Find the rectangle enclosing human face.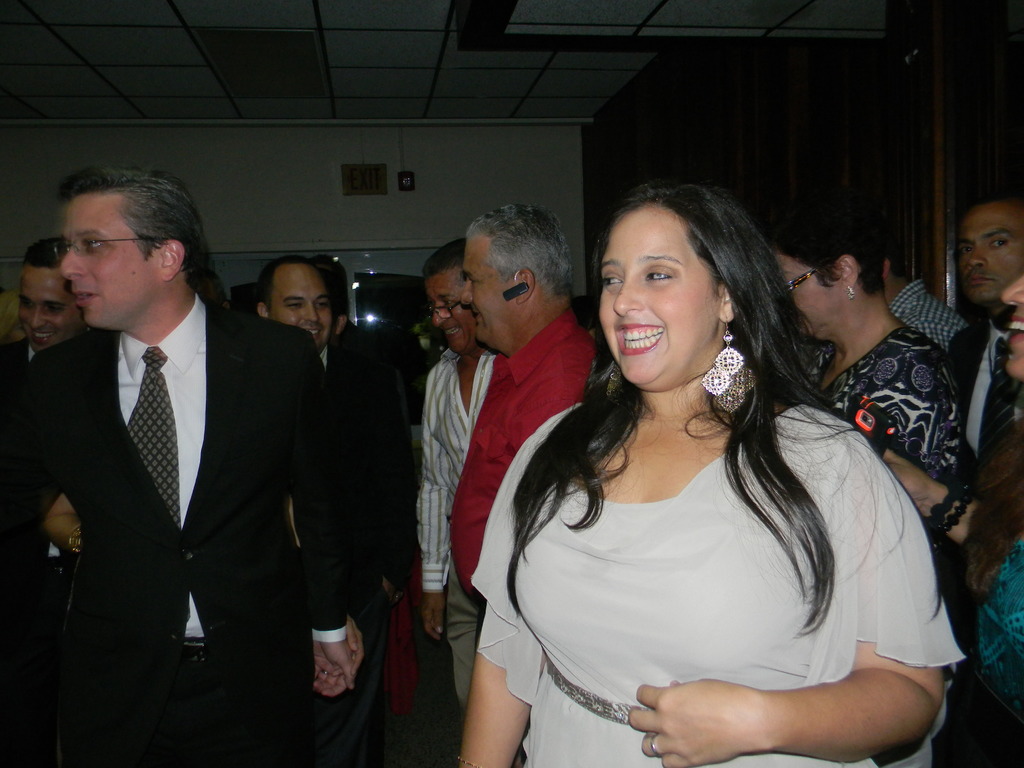
l=461, t=234, r=507, b=349.
